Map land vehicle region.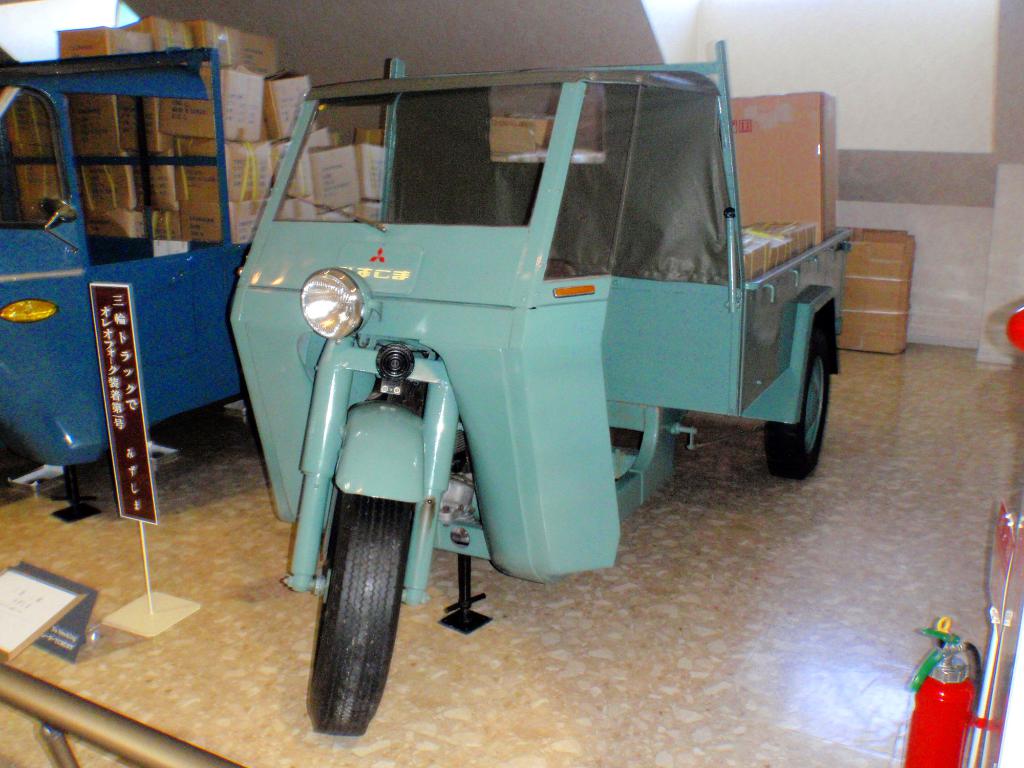
Mapped to detection(189, 43, 846, 672).
